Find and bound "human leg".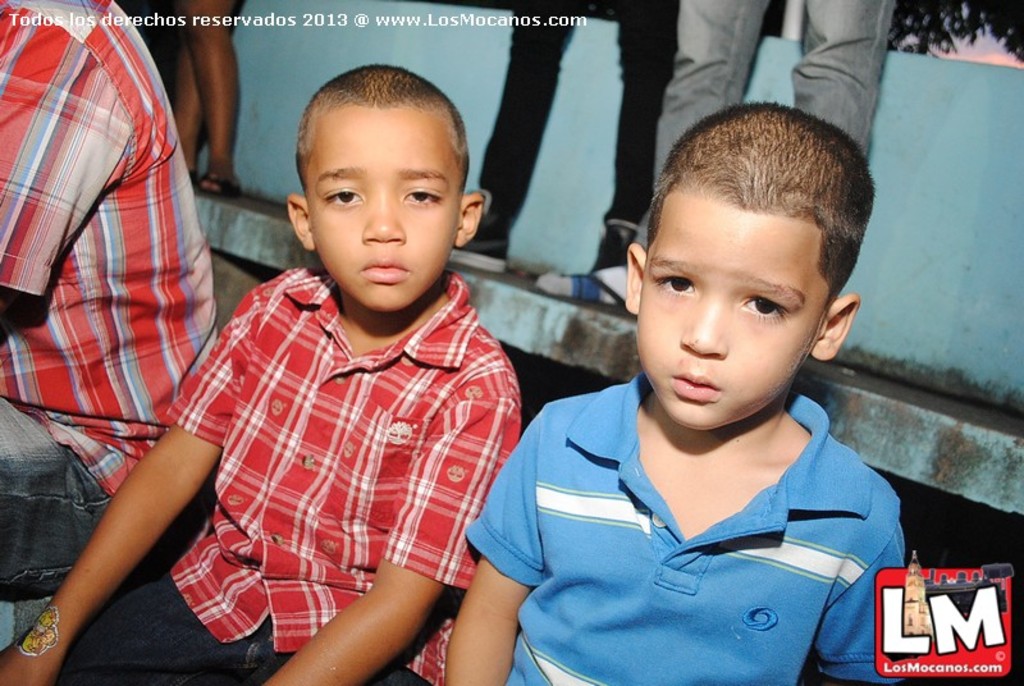
Bound: left=595, top=0, right=681, bottom=267.
